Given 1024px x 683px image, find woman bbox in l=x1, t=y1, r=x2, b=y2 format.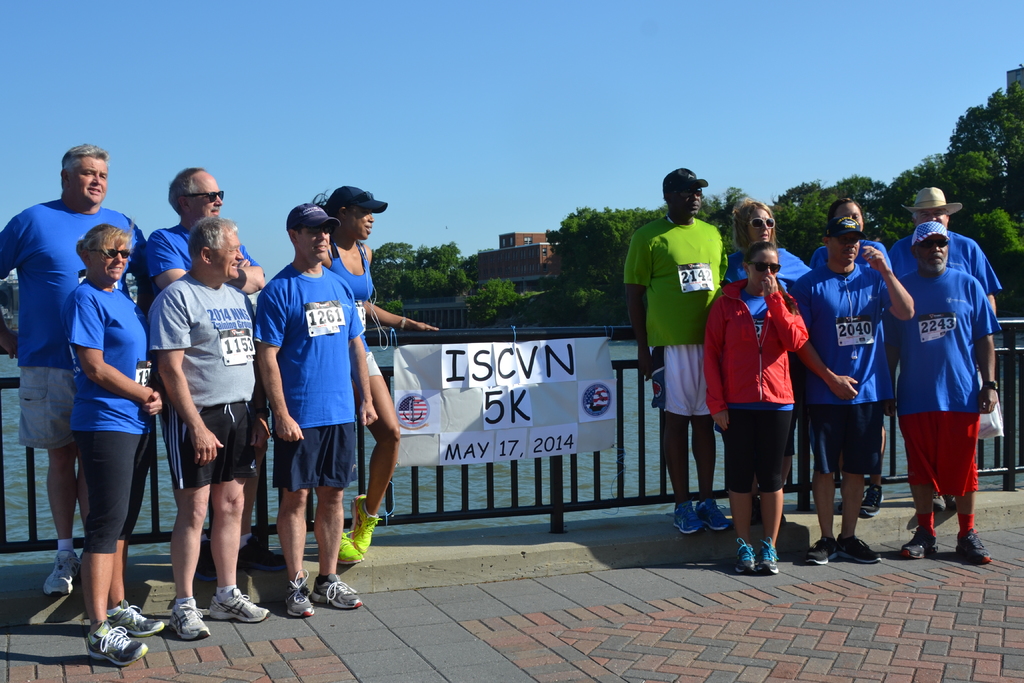
l=305, t=185, r=440, b=563.
